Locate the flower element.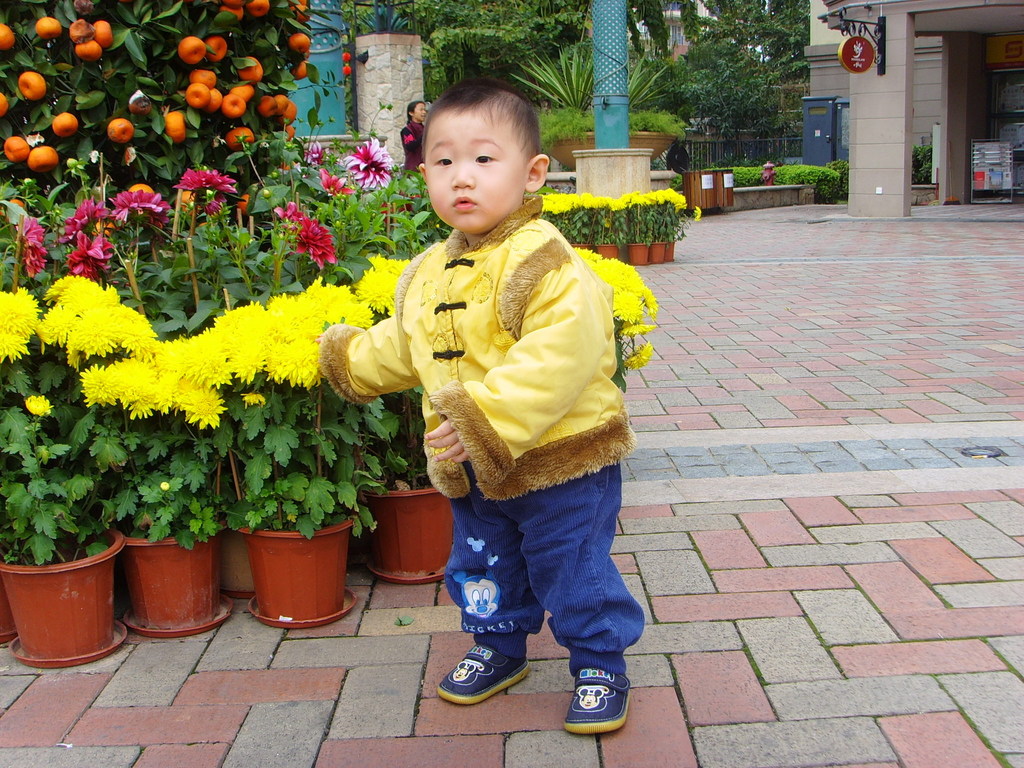
Element bbox: BBox(272, 202, 301, 224).
